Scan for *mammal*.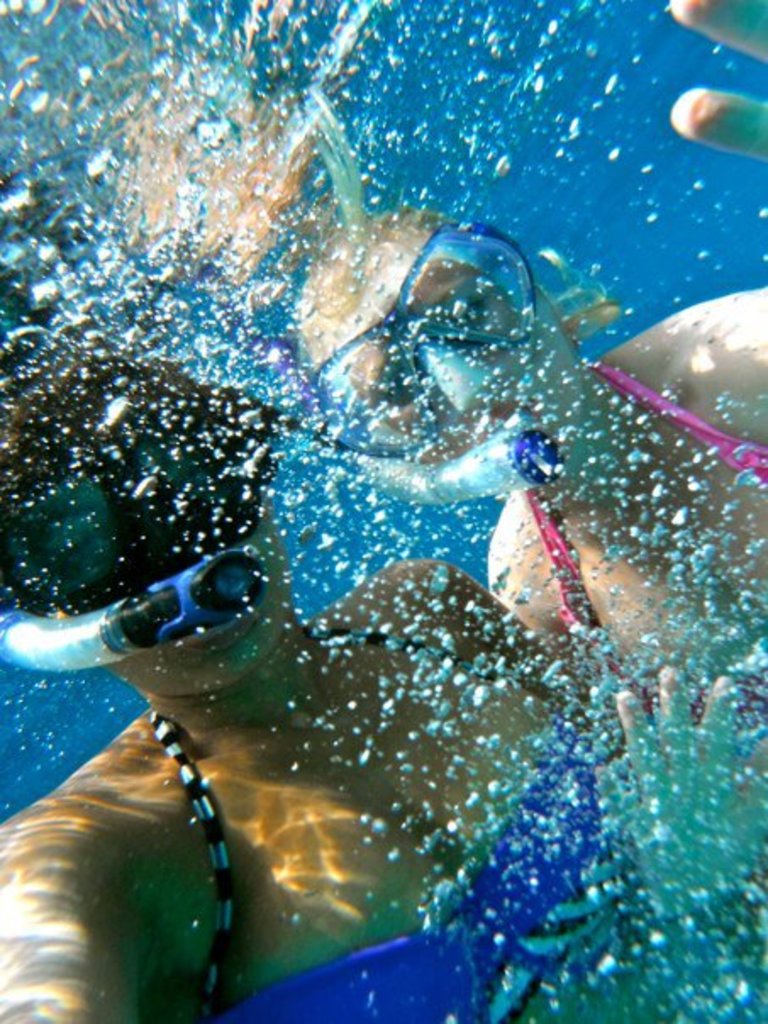
Scan result: 0:326:754:1022.
